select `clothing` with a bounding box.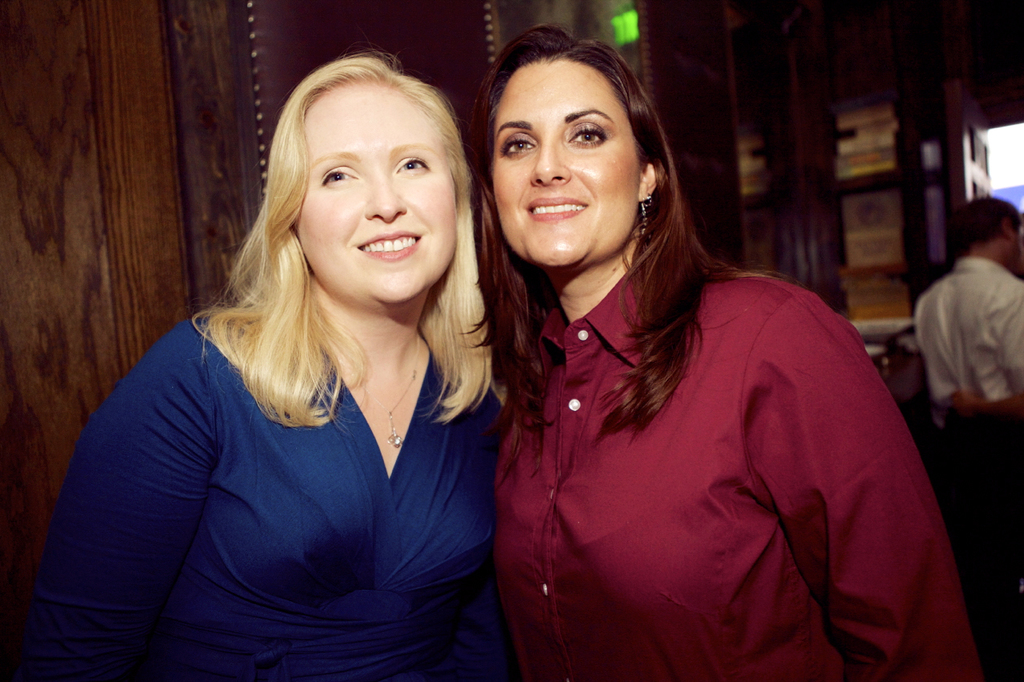
region(16, 291, 992, 679).
